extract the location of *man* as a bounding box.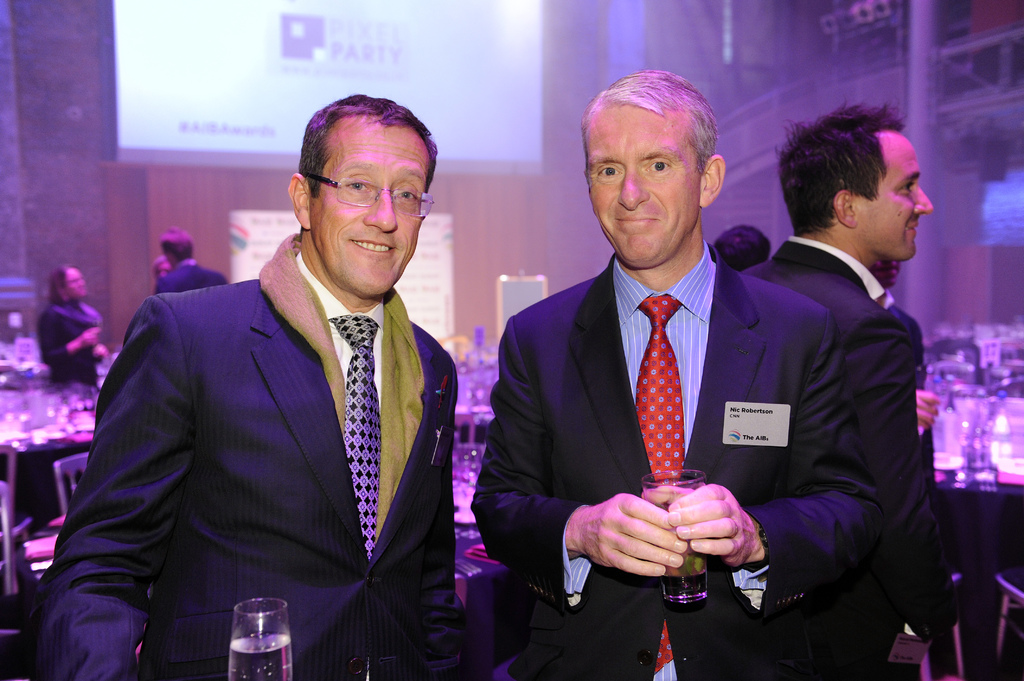
x1=157 y1=225 x2=232 y2=295.
